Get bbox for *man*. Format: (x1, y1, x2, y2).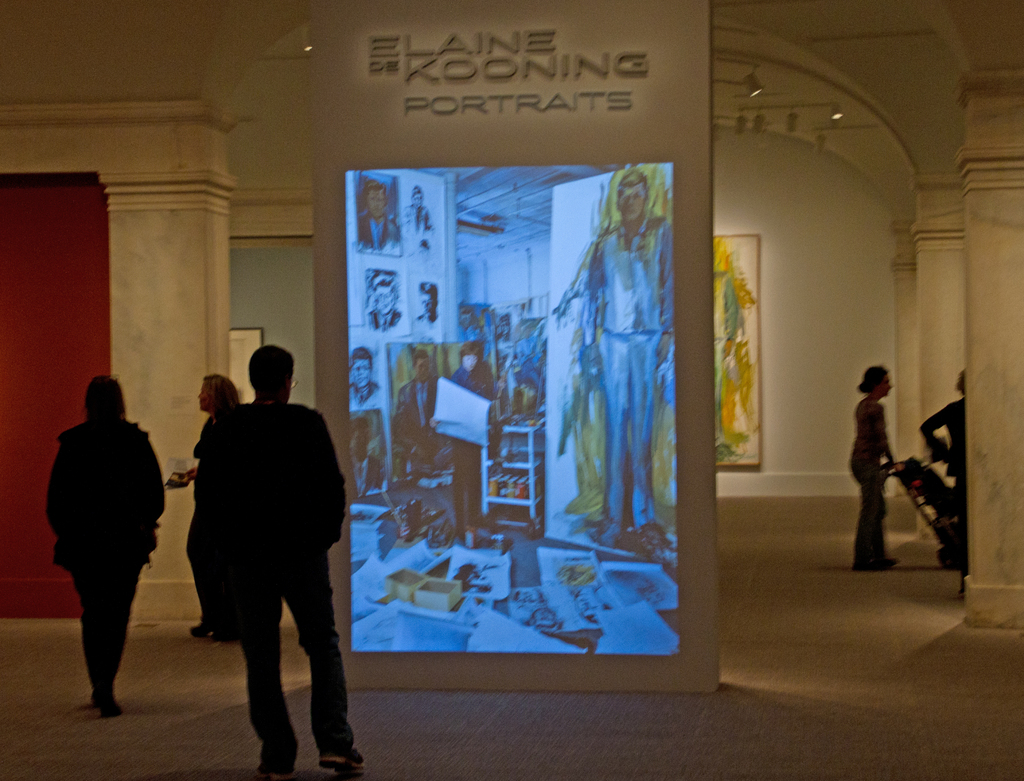
(360, 179, 402, 257).
